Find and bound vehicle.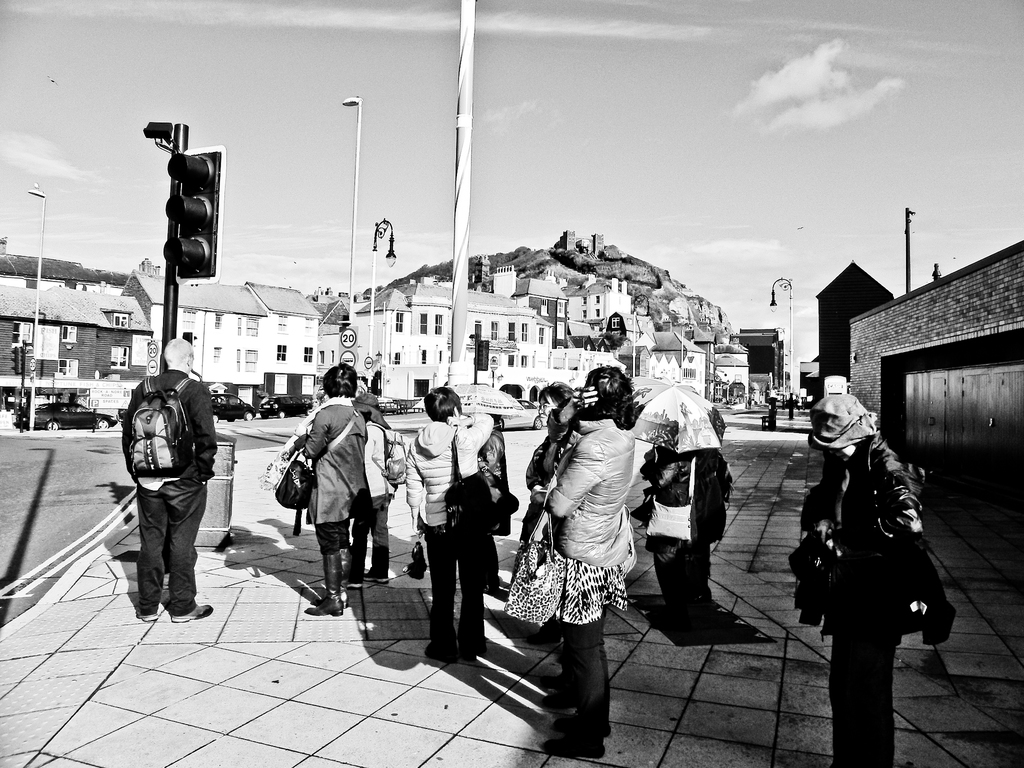
Bound: 211, 391, 255, 424.
